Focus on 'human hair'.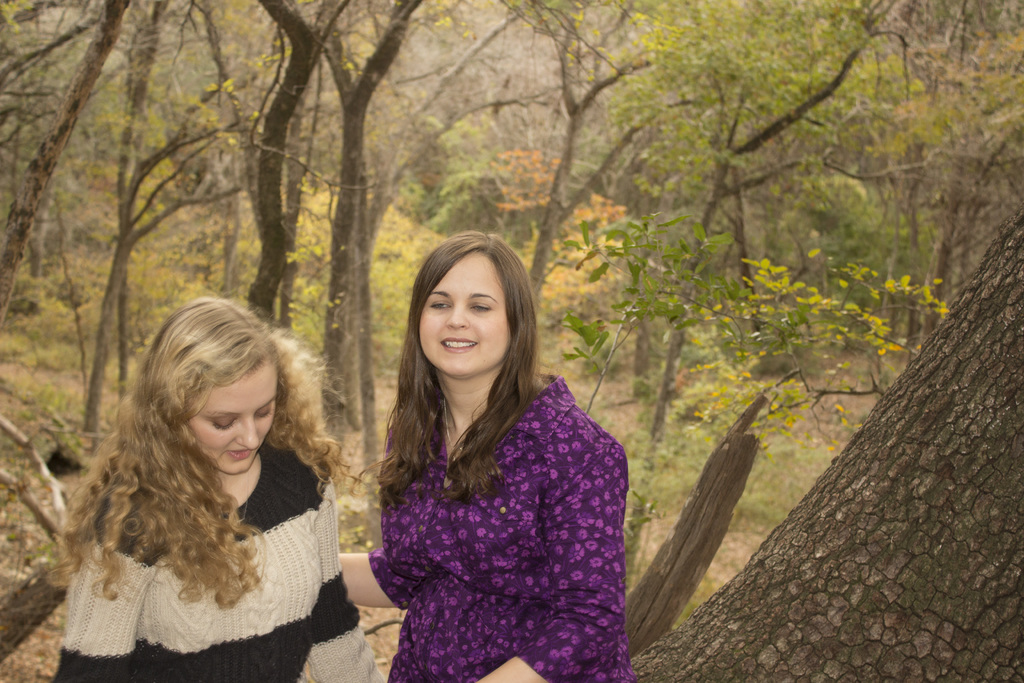
Focused at region(68, 295, 335, 617).
